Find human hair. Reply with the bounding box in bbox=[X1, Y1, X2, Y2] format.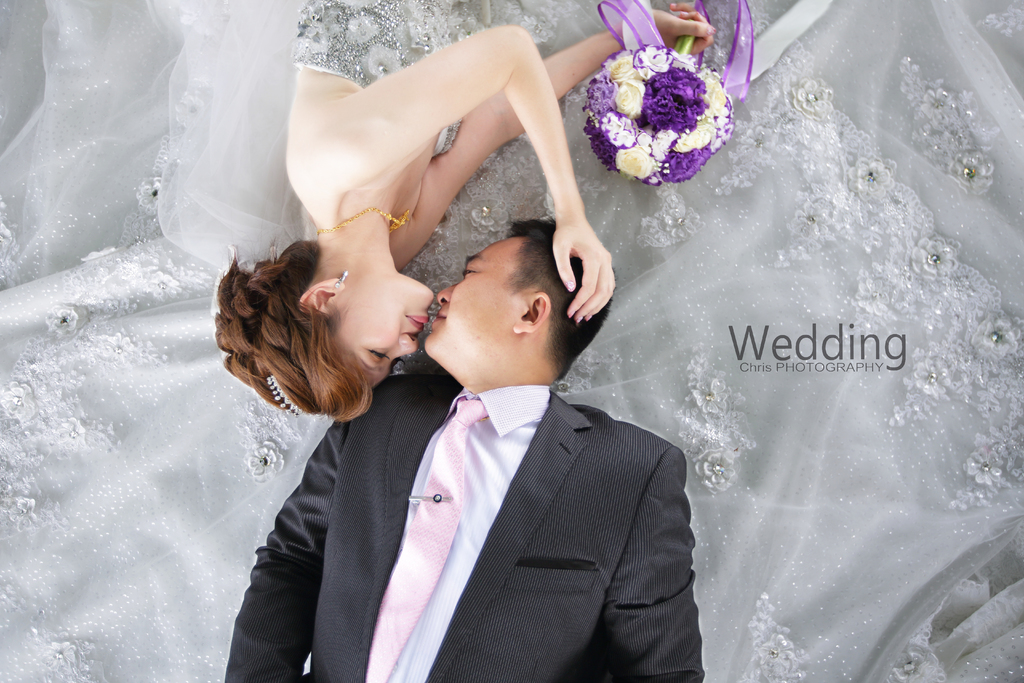
bbox=[499, 211, 613, 384].
